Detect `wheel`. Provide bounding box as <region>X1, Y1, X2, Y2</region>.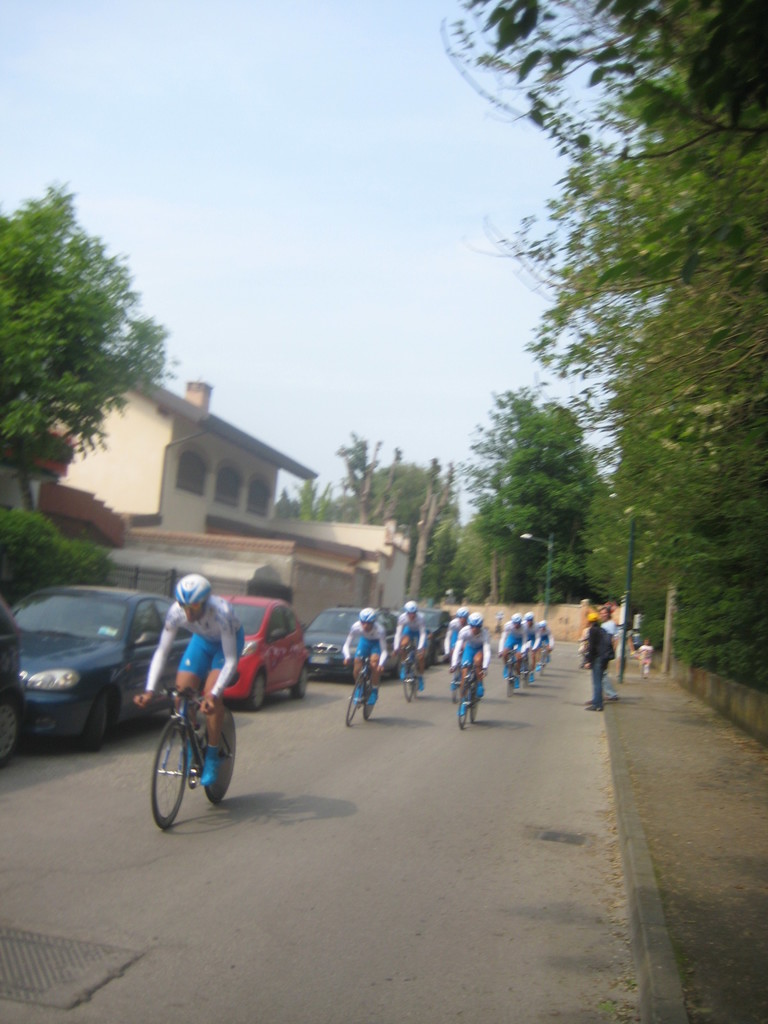
<region>207, 710, 237, 806</region>.
